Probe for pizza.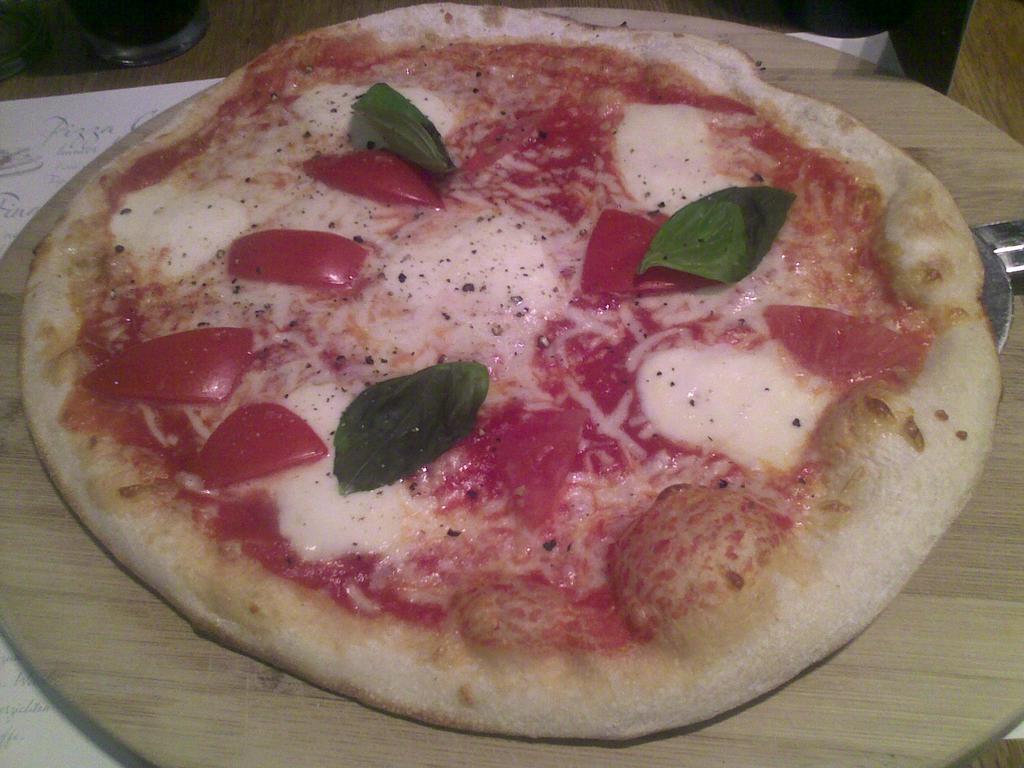
Probe result: l=22, t=0, r=1004, b=739.
